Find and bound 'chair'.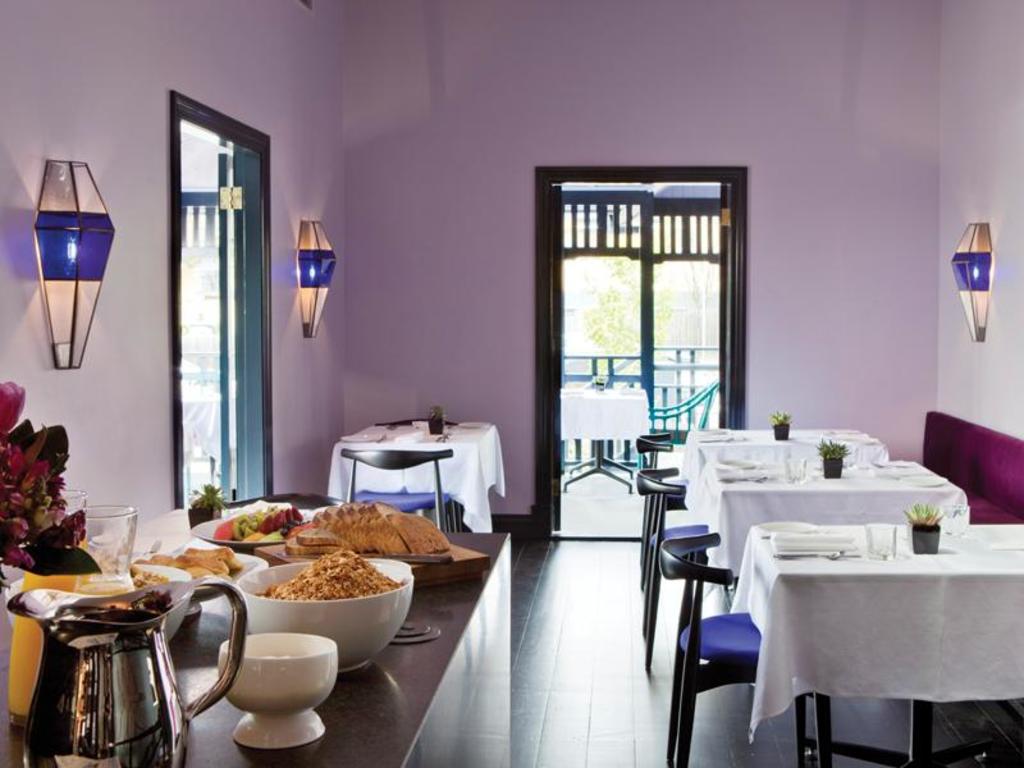
Bound: [x1=628, y1=429, x2=695, y2=580].
